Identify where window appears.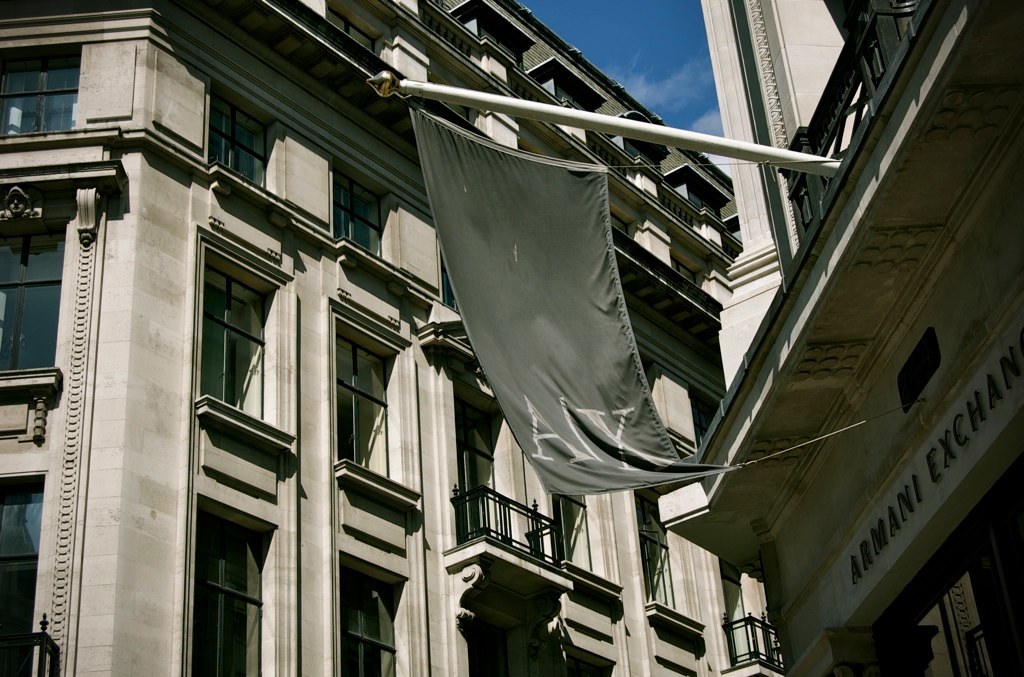
Appears at pyautogui.locateOnScreen(184, 209, 267, 426).
